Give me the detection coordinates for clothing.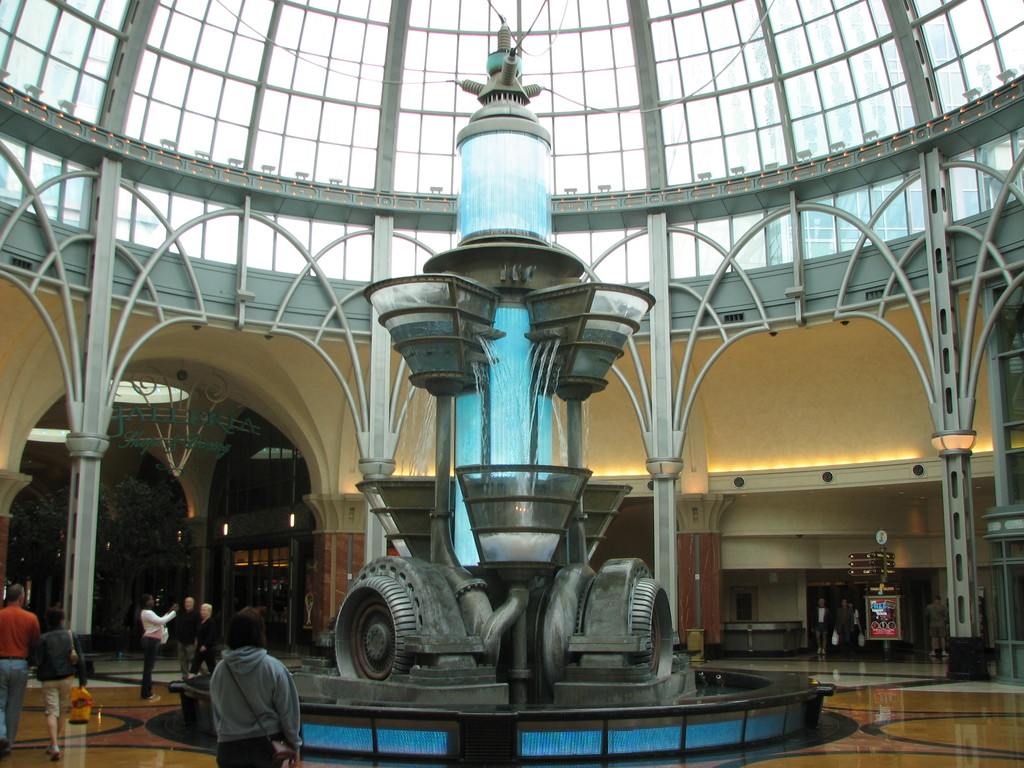
<region>916, 604, 947, 639</region>.
